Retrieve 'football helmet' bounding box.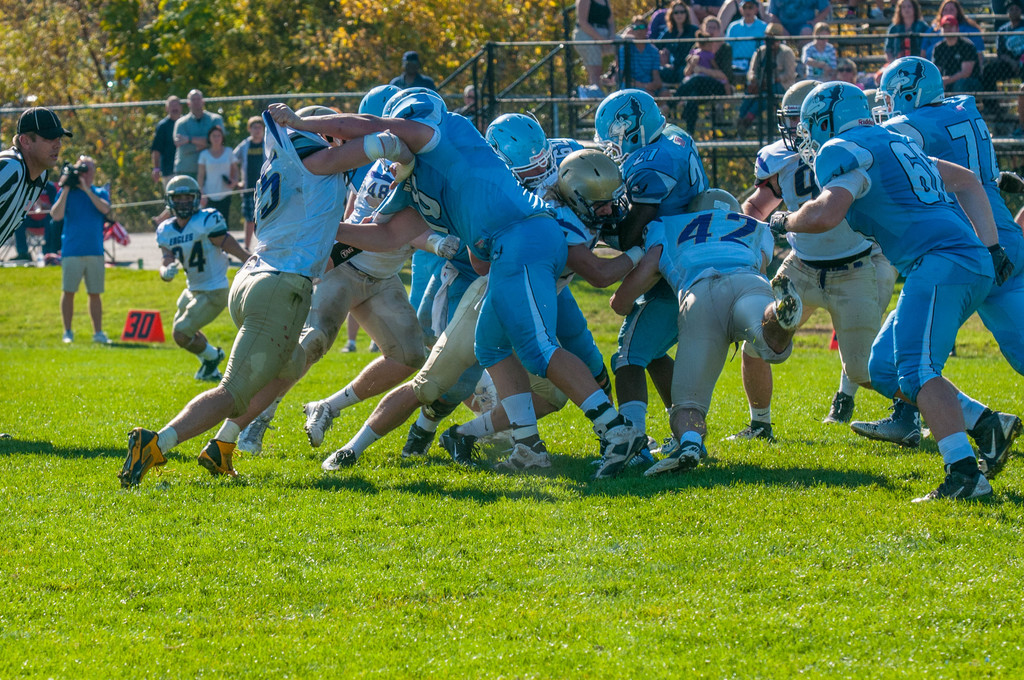
Bounding box: <box>800,81,876,170</box>.
